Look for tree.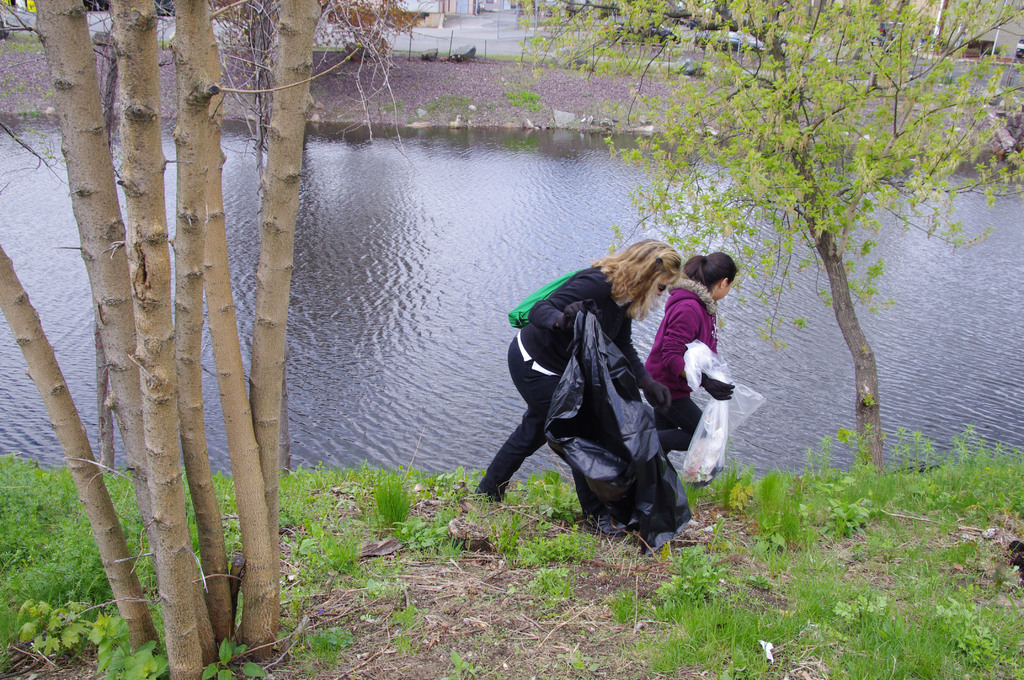
Found: BBox(0, 0, 409, 677).
